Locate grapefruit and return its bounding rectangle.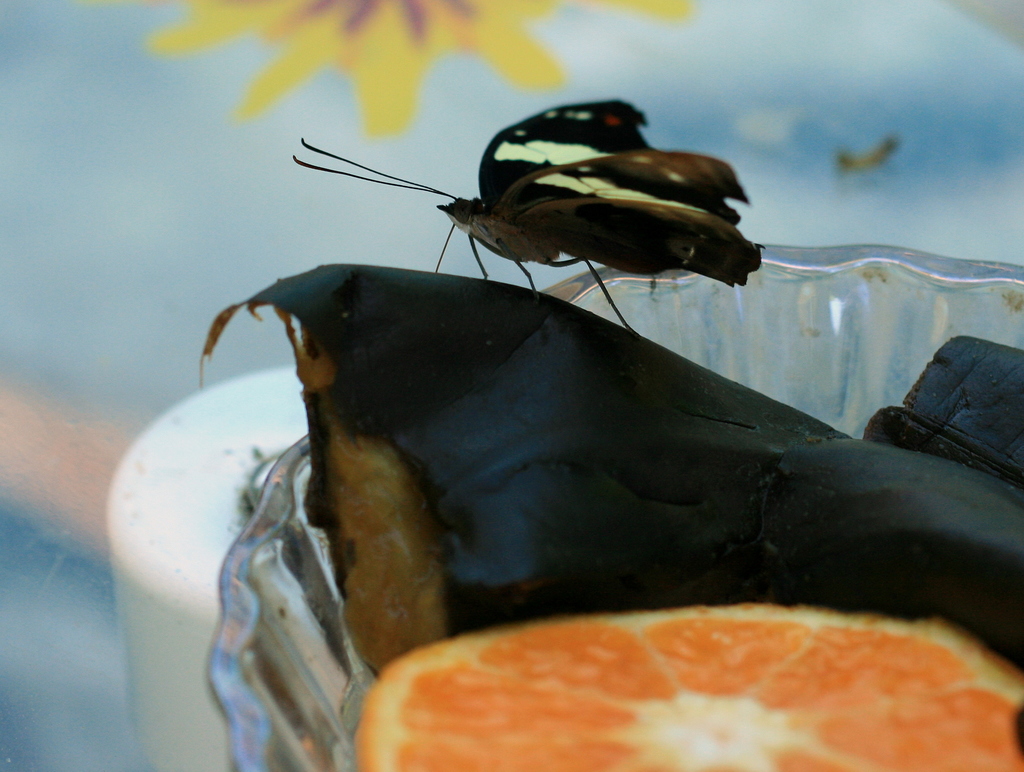
region(355, 607, 986, 771).
